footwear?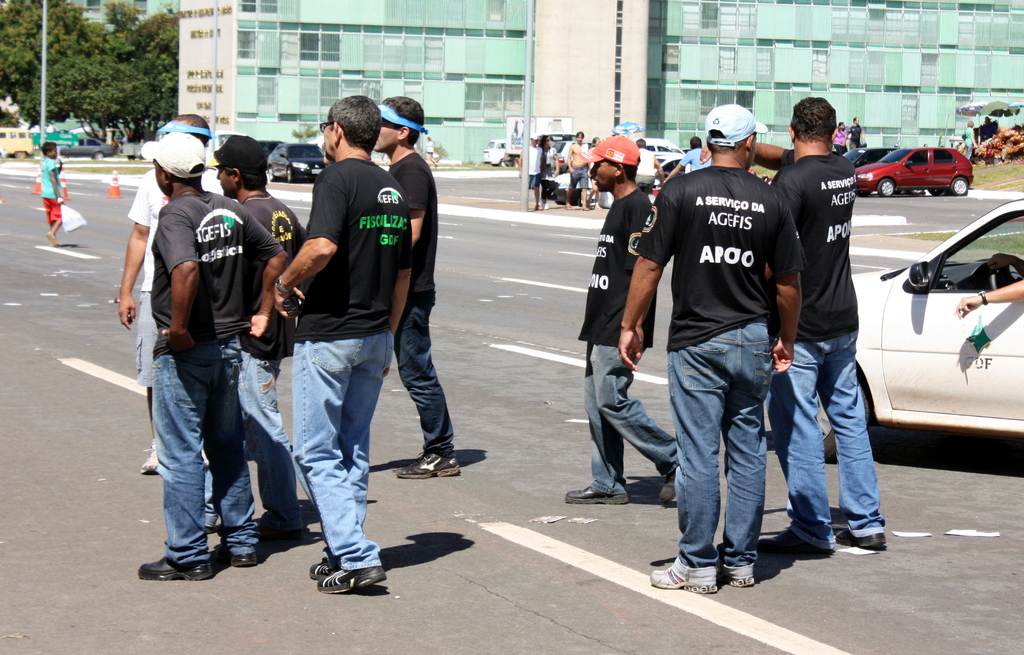
(655,468,680,503)
